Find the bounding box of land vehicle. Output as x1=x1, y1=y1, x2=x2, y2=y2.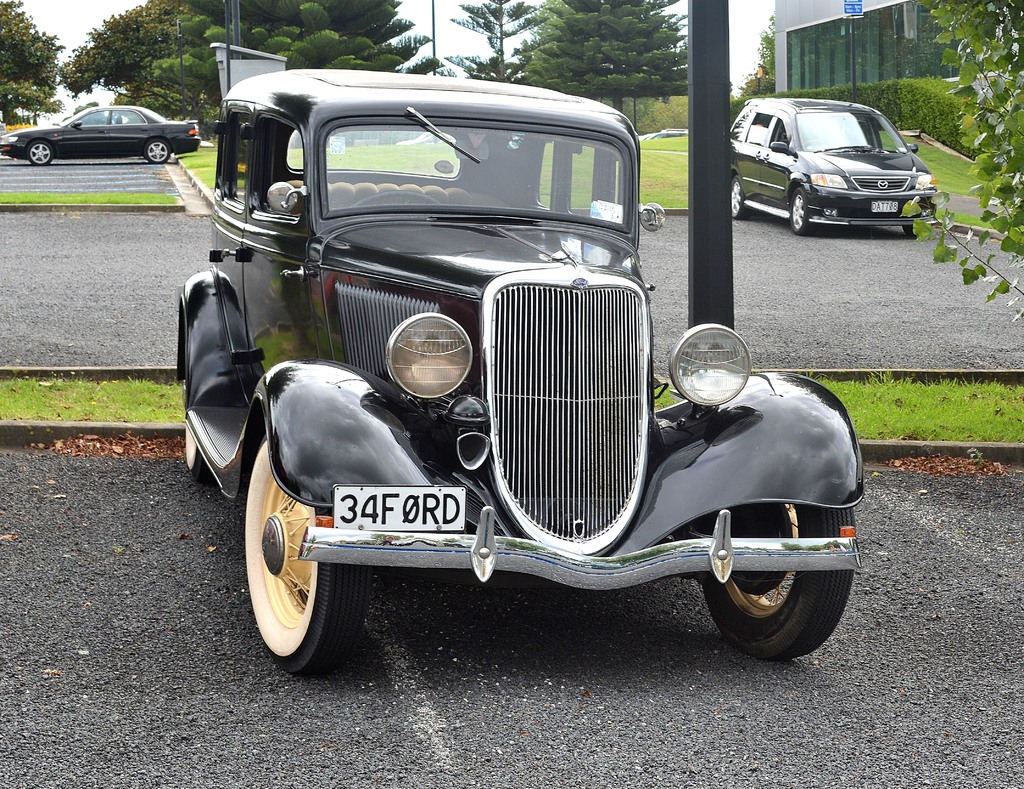
x1=164, y1=44, x2=881, y2=694.
